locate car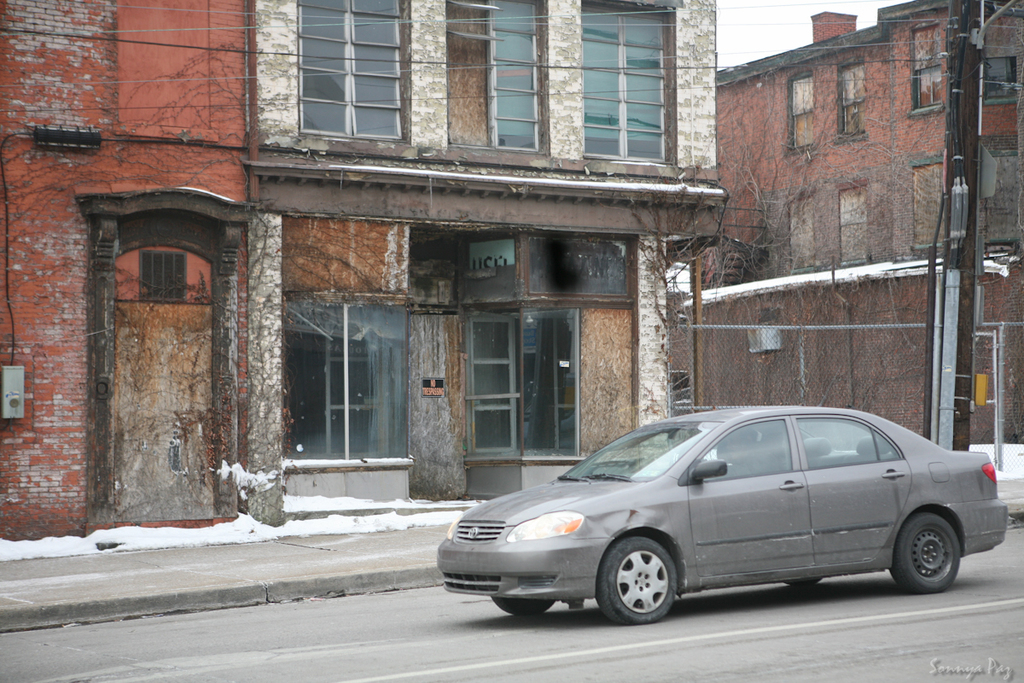
[410,407,1017,633]
